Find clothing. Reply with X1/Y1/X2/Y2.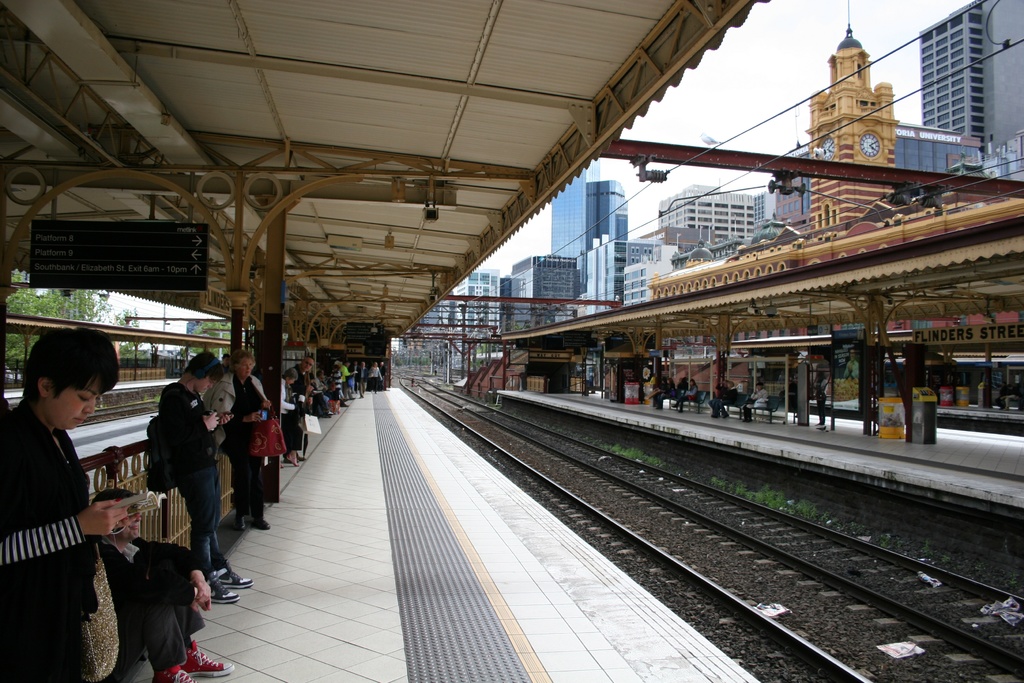
280/375/302/457.
